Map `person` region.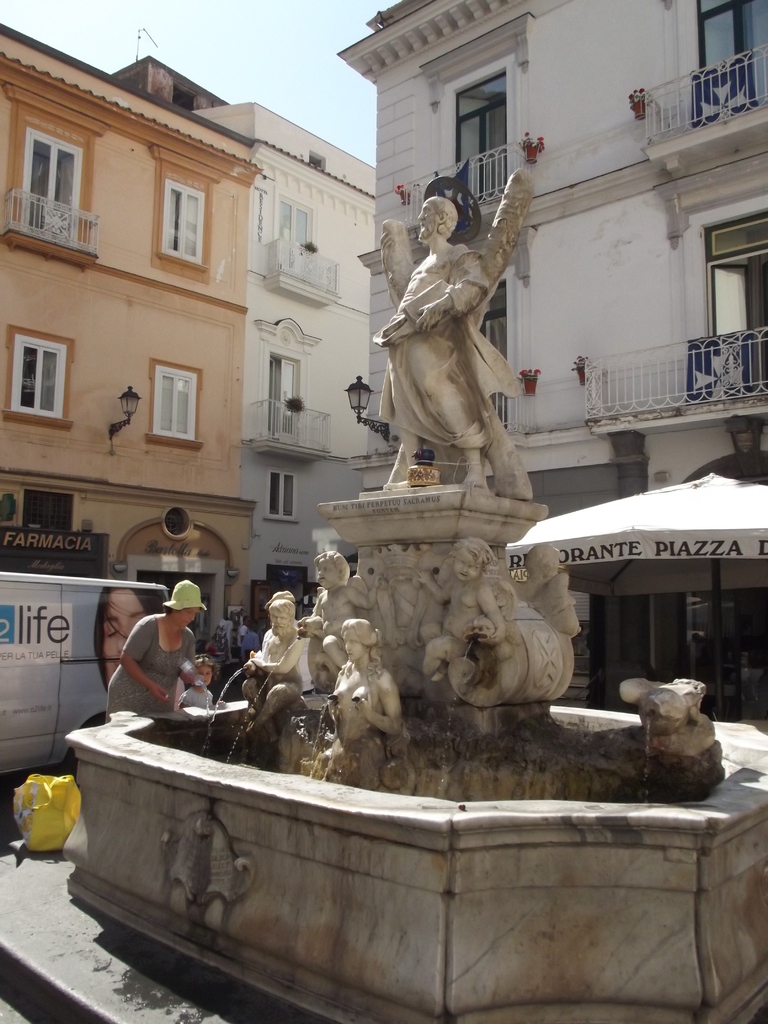
Mapped to select_region(67, 586, 152, 760).
